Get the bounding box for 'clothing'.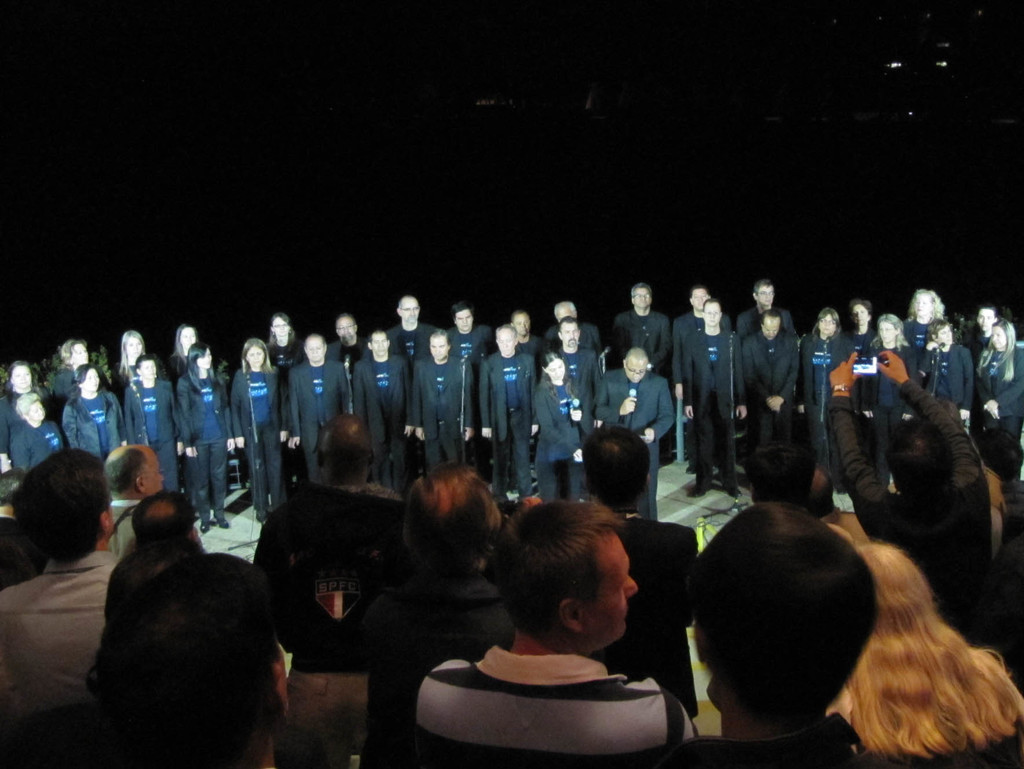
(x1=0, y1=548, x2=106, y2=730).
